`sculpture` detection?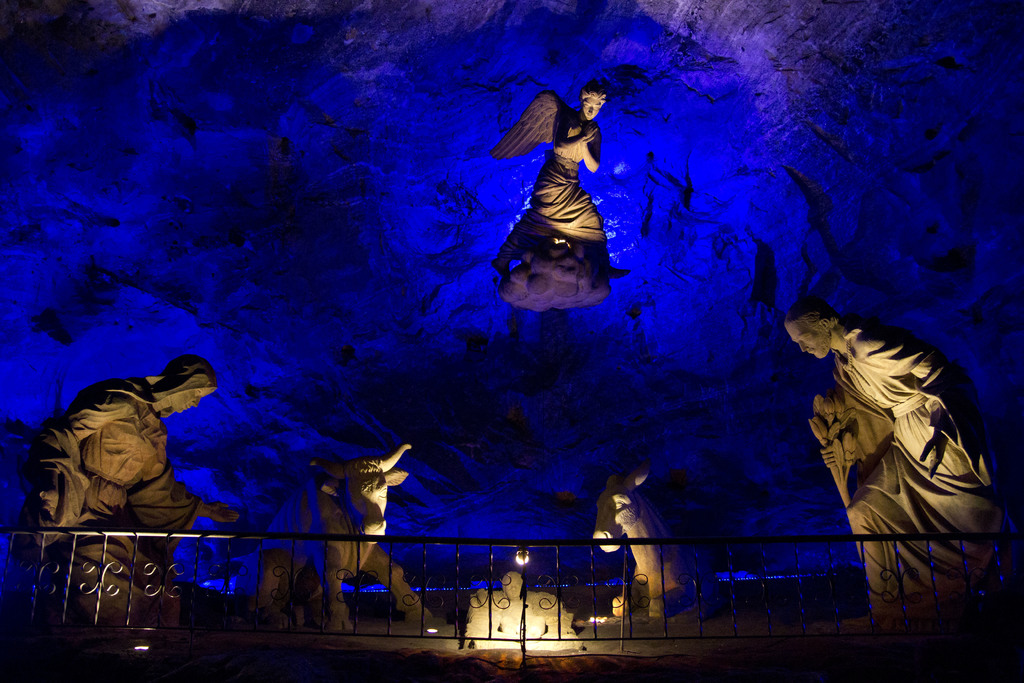
794/258/989/614
